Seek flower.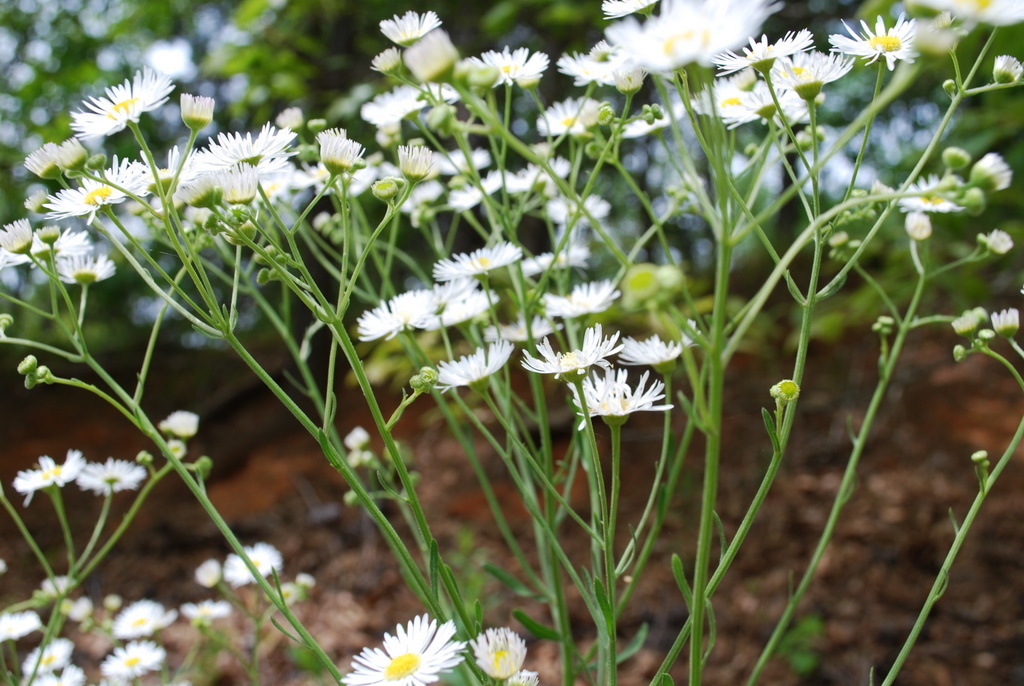
(349, 289, 429, 352).
